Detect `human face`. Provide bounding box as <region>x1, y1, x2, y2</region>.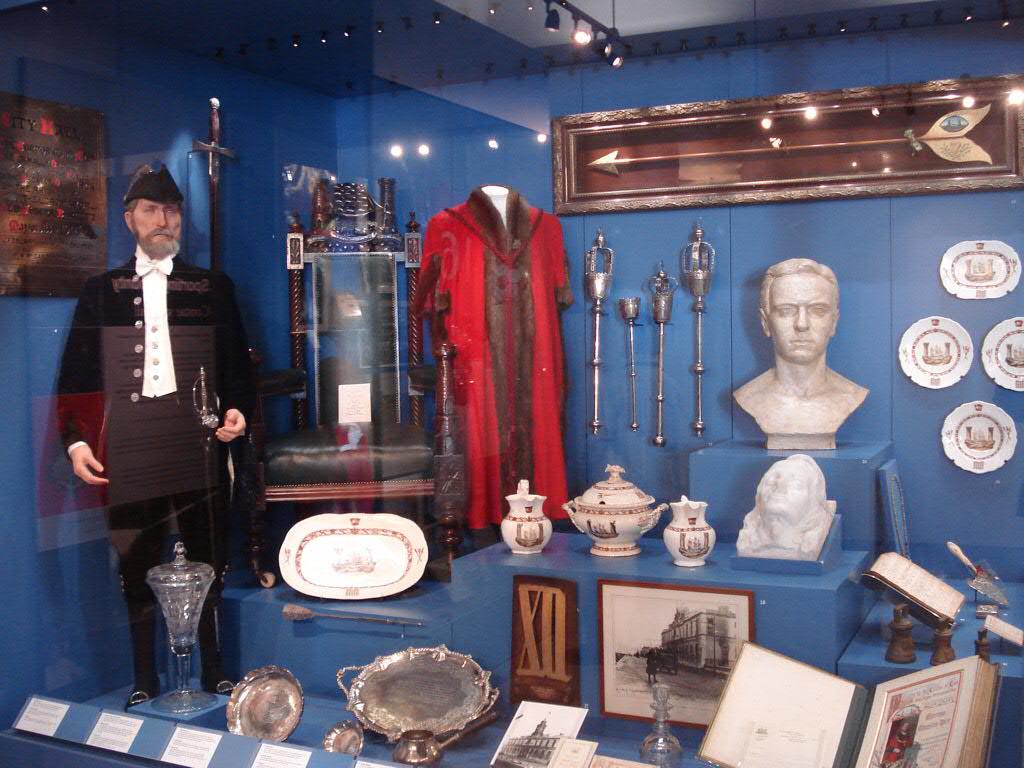
<region>764, 270, 838, 365</region>.
